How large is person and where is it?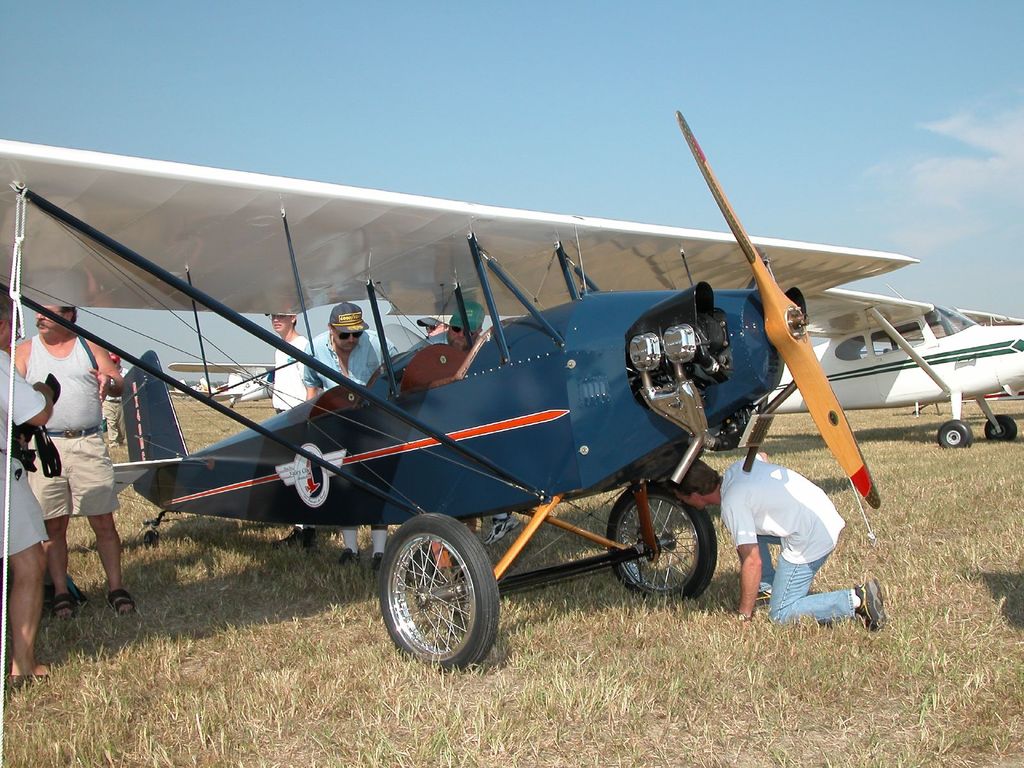
Bounding box: l=668, t=447, r=886, b=633.
